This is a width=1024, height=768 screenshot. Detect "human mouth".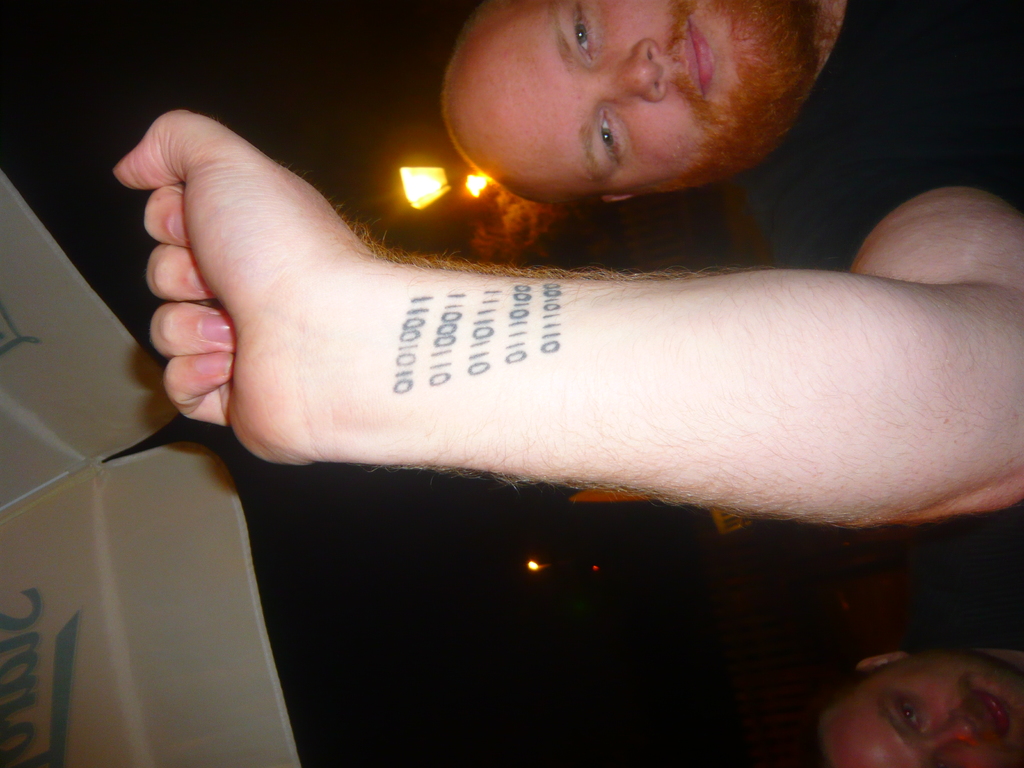
l=683, t=22, r=712, b=99.
